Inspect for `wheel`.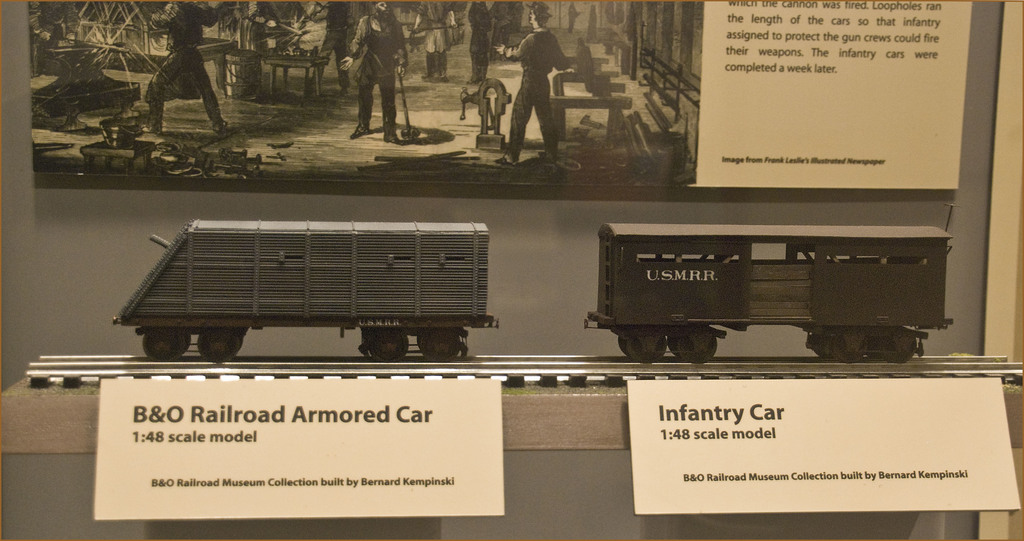
Inspection: <region>672, 333, 683, 357</region>.
